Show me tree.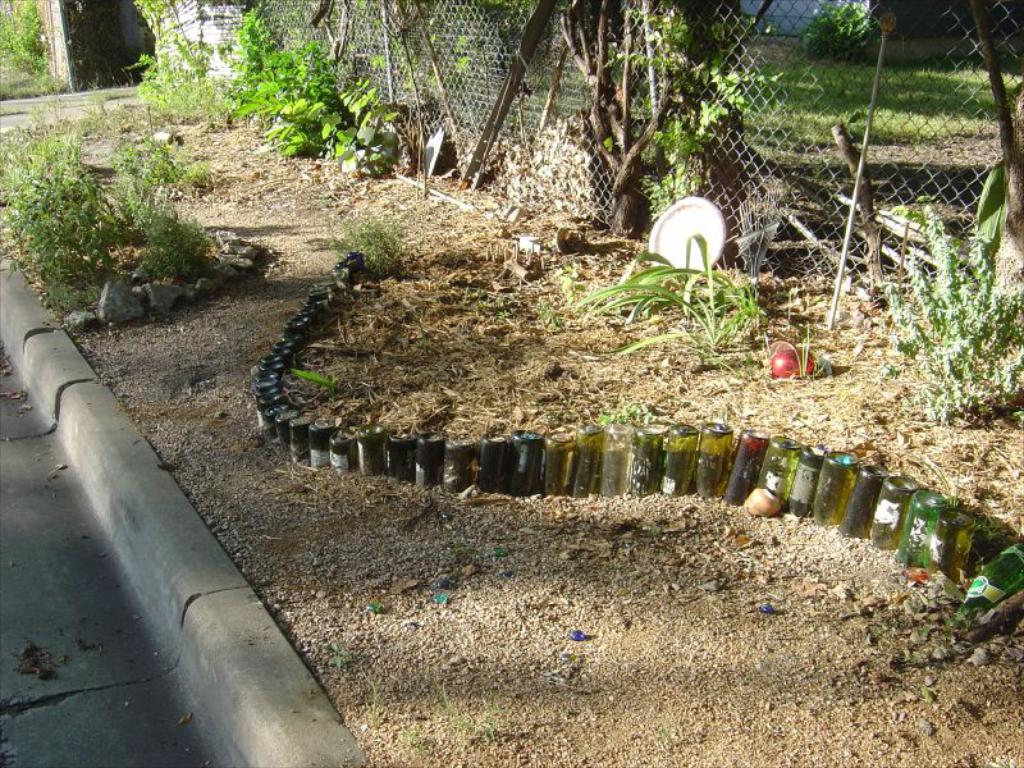
tree is here: 132:0:204:115.
